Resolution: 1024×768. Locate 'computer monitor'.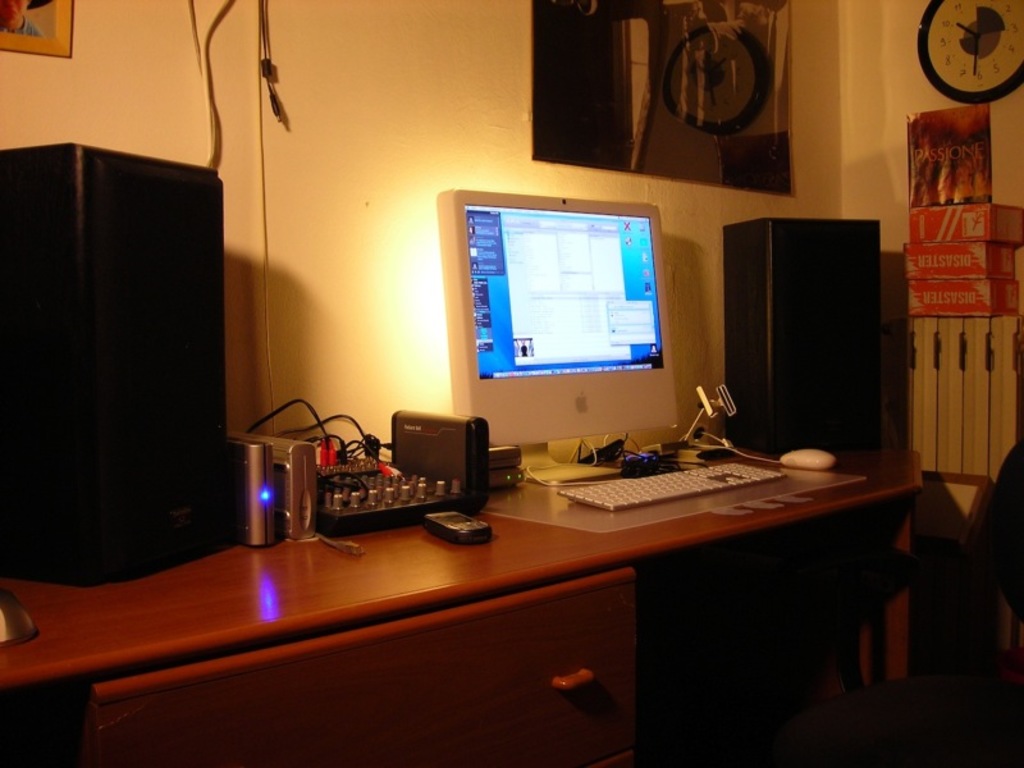
[453,188,687,462].
